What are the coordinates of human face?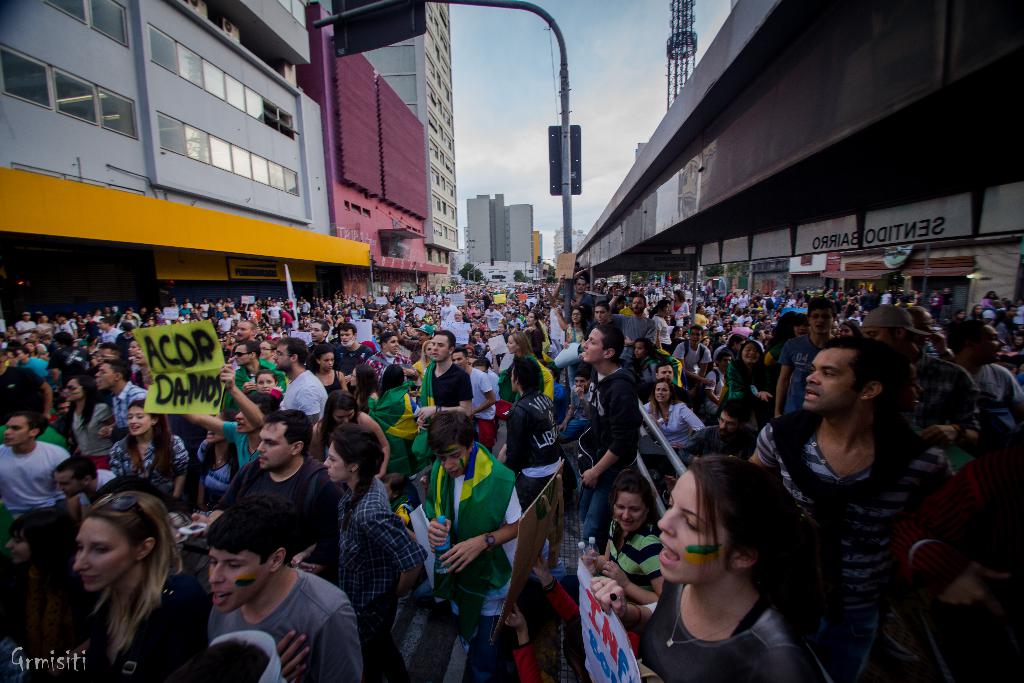
box=[507, 334, 520, 354].
